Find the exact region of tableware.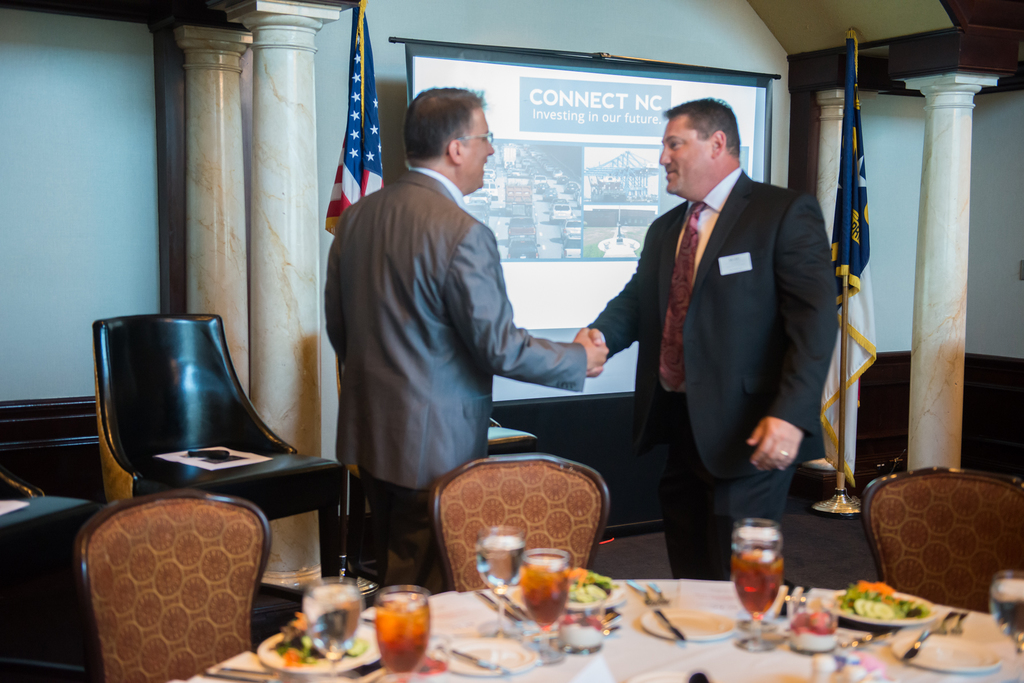
Exact region: bbox=[541, 570, 627, 612].
